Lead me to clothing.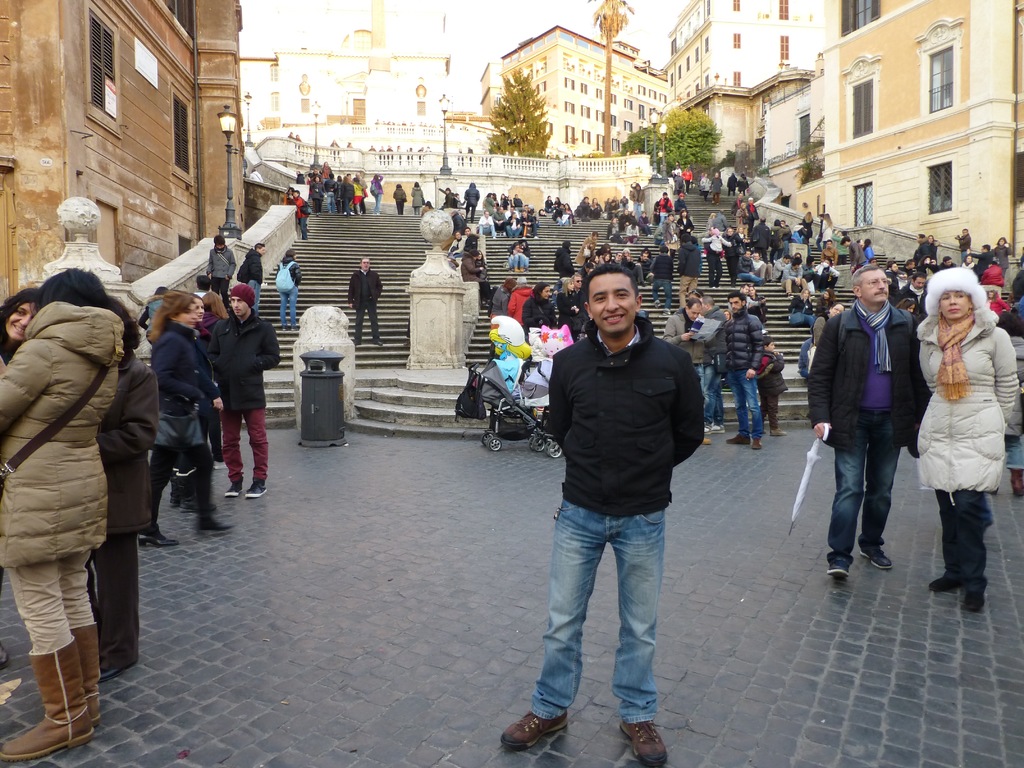
Lead to Rect(346, 269, 382, 337).
